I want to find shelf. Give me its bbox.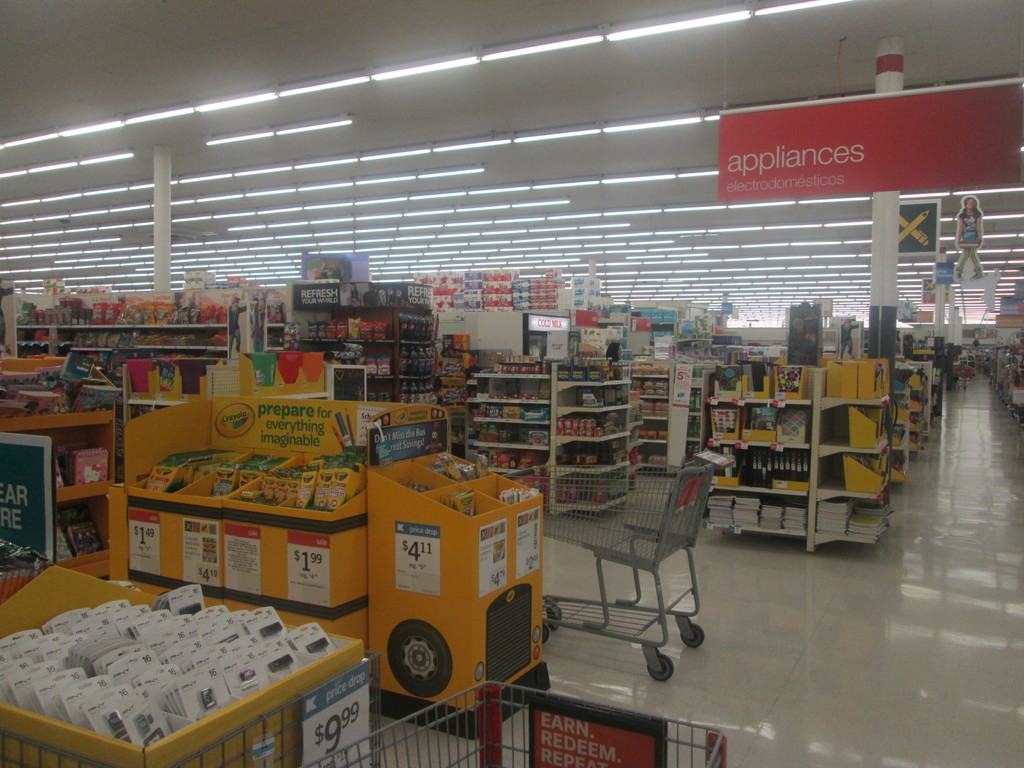
(x1=555, y1=405, x2=627, y2=442).
